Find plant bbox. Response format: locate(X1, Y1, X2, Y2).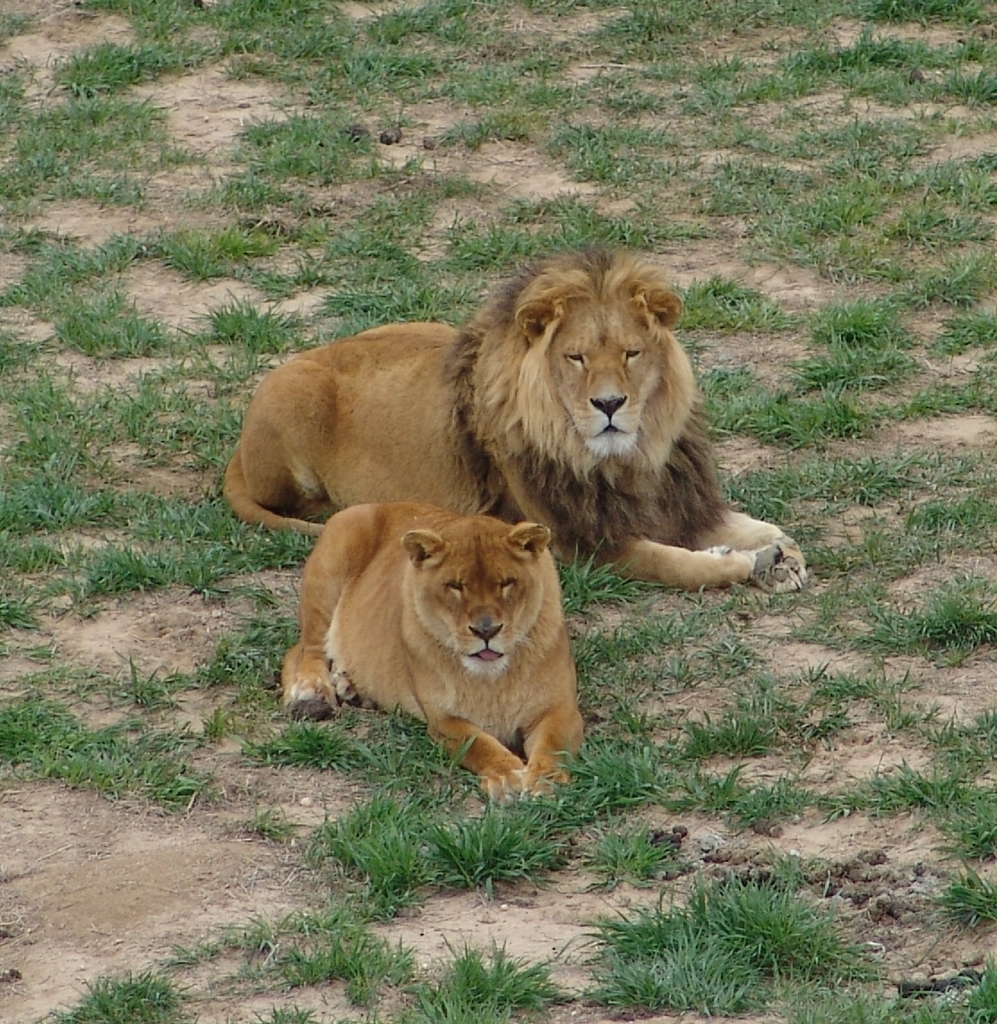
locate(556, 593, 798, 699).
